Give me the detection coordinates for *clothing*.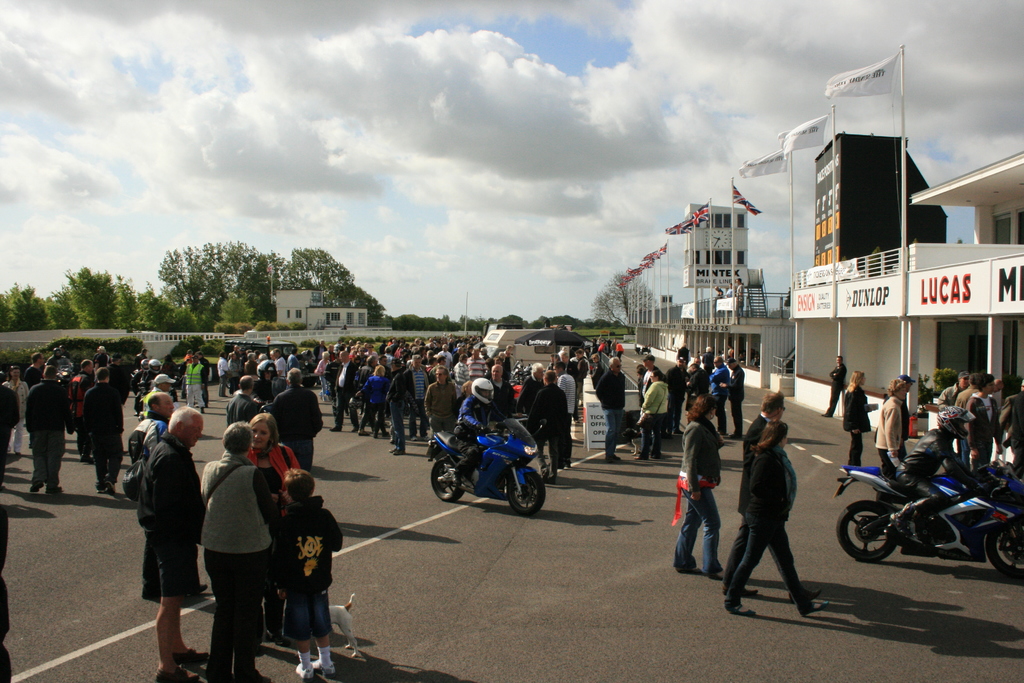
(x1=427, y1=382, x2=452, y2=434).
